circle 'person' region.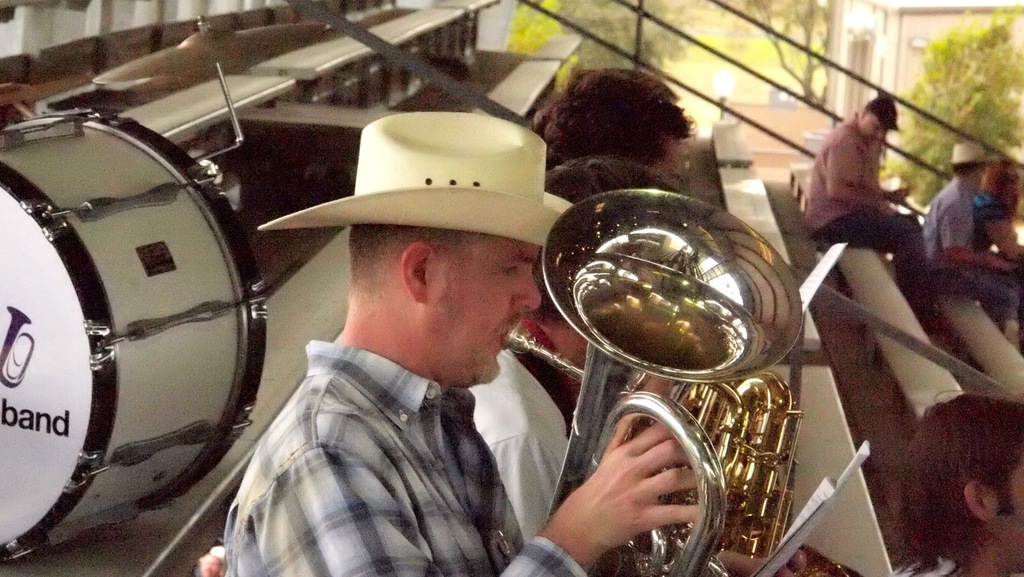
Region: crop(925, 145, 1016, 351).
